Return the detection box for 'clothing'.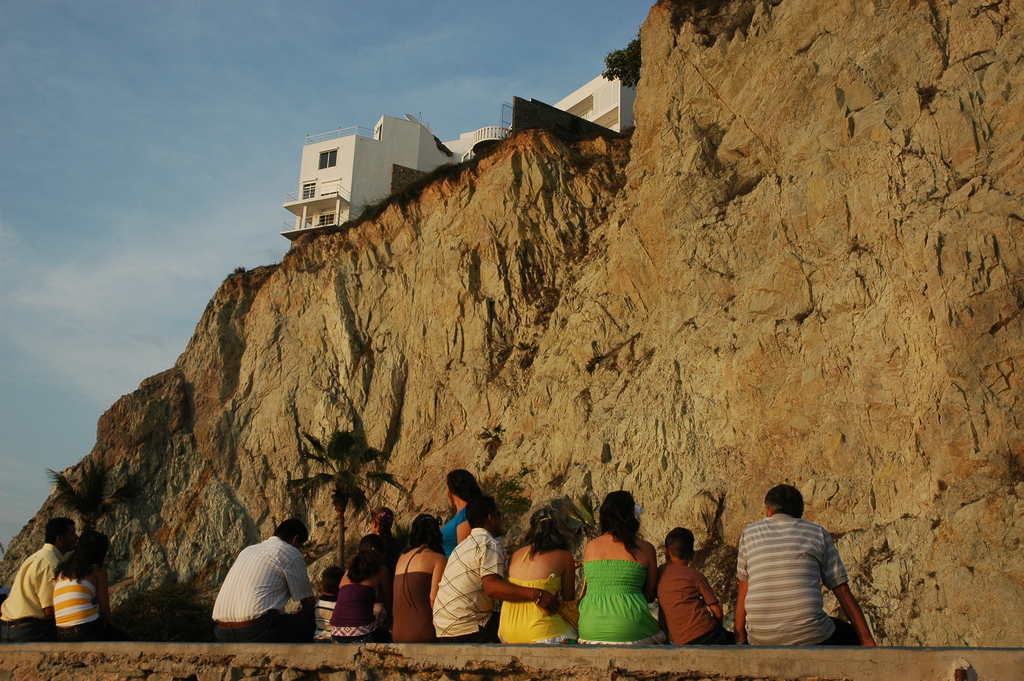
locate(730, 509, 847, 663).
